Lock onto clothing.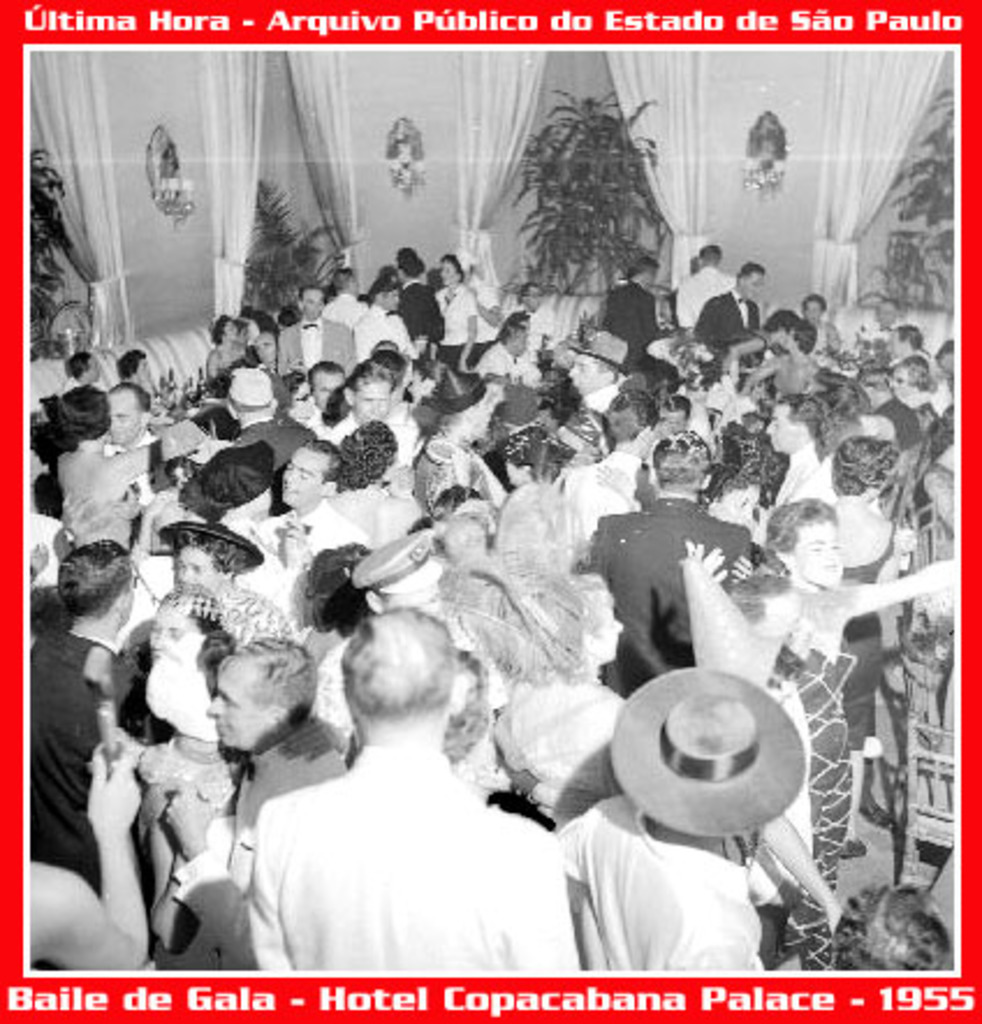
Locked: left=63, top=438, right=130, bottom=544.
